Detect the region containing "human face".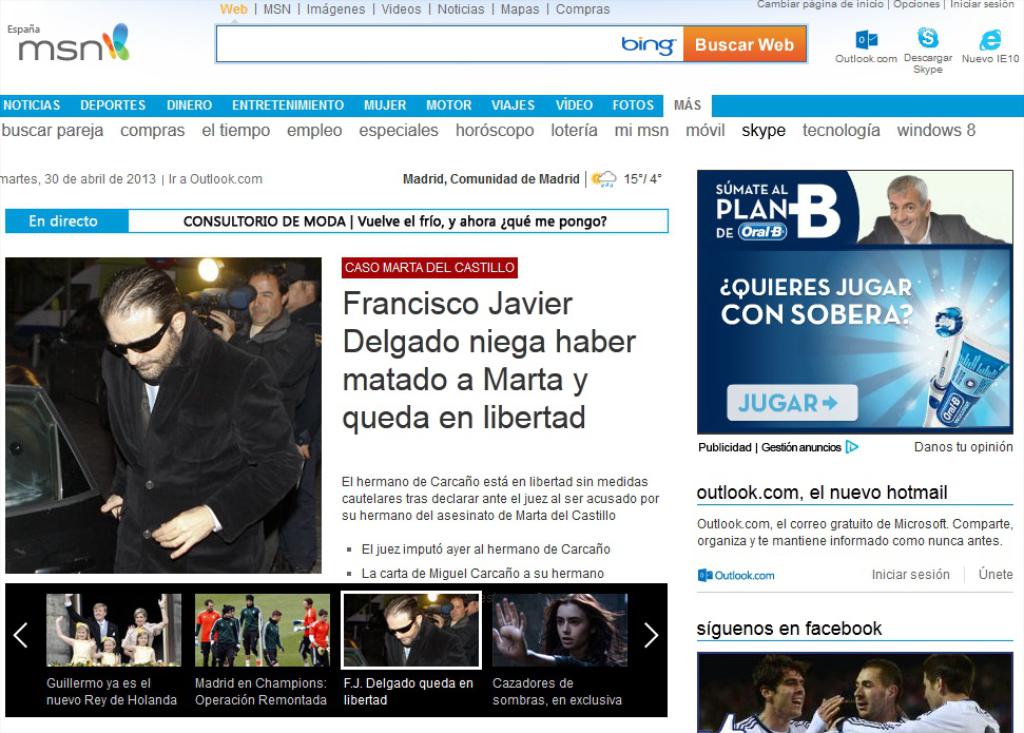
l=387, t=610, r=419, b=648.
